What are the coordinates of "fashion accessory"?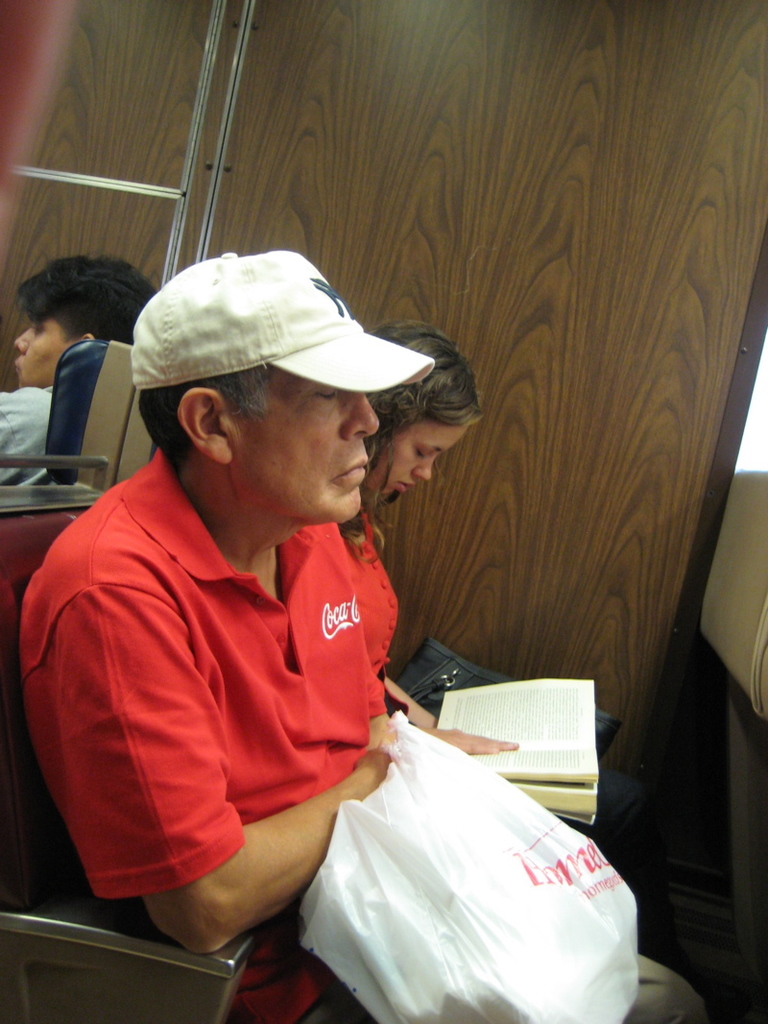
[126, 247, 432, 388].
